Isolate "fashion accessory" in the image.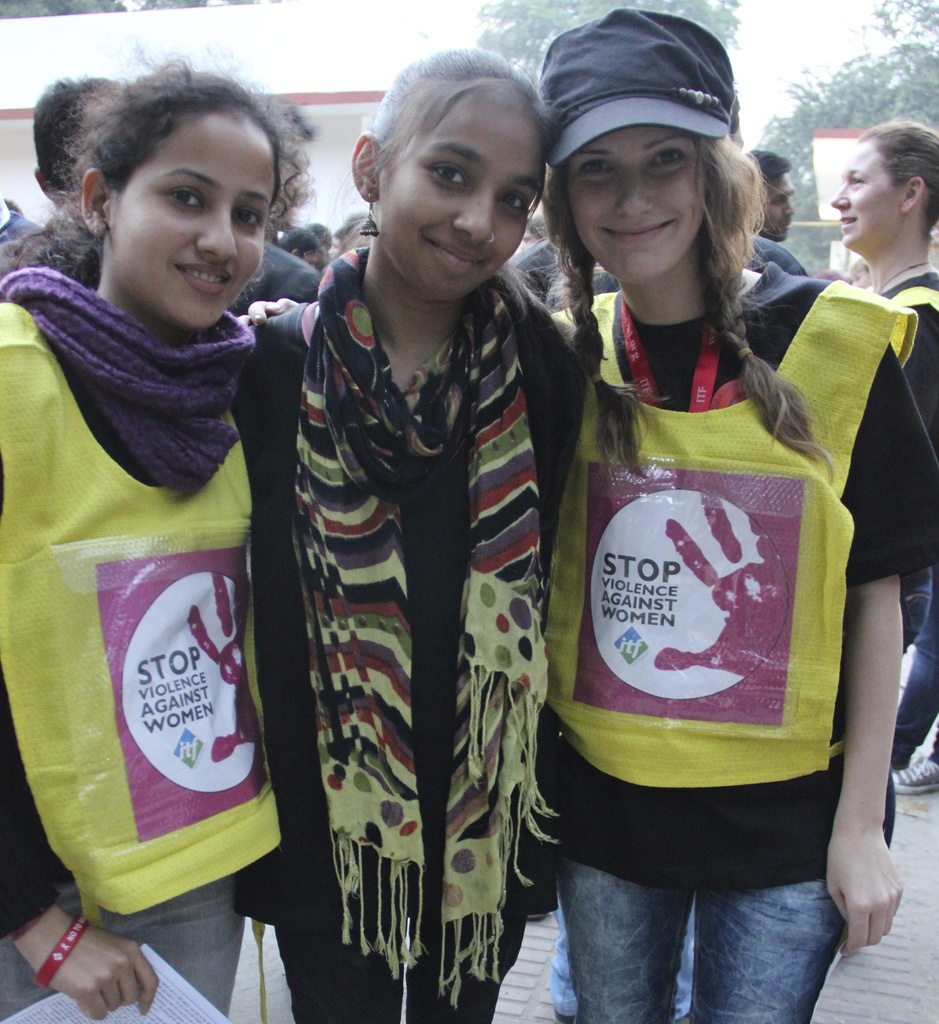
Isolated region: (287, 249, 543, 1014).
